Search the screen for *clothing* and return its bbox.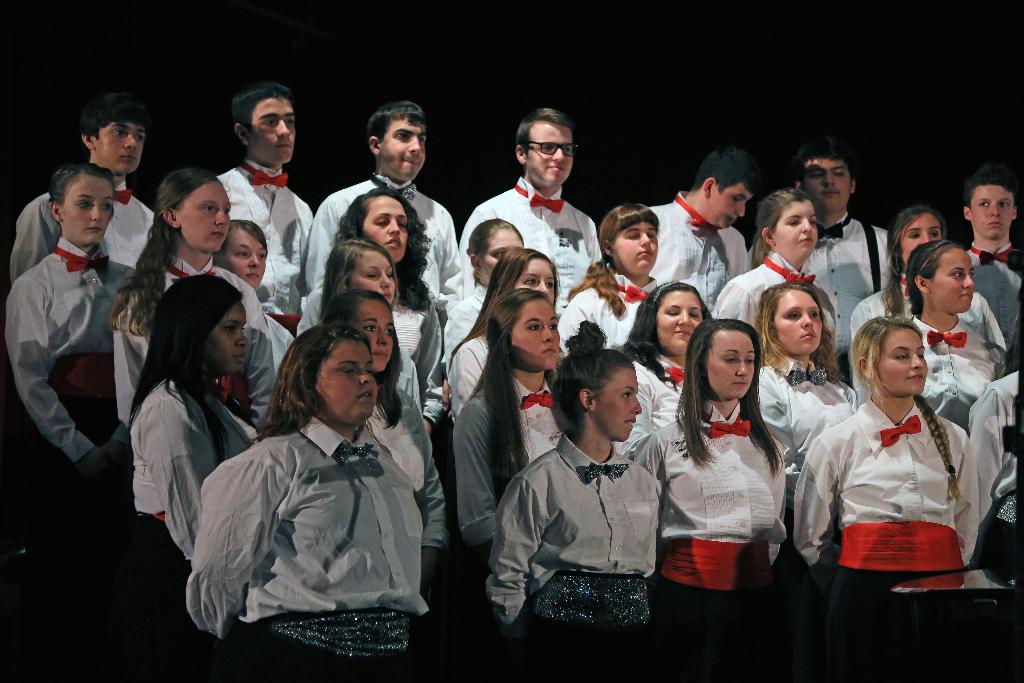
Found: {"x1": 361, "y1": 382, "x2": 450, "y2": 558}.
